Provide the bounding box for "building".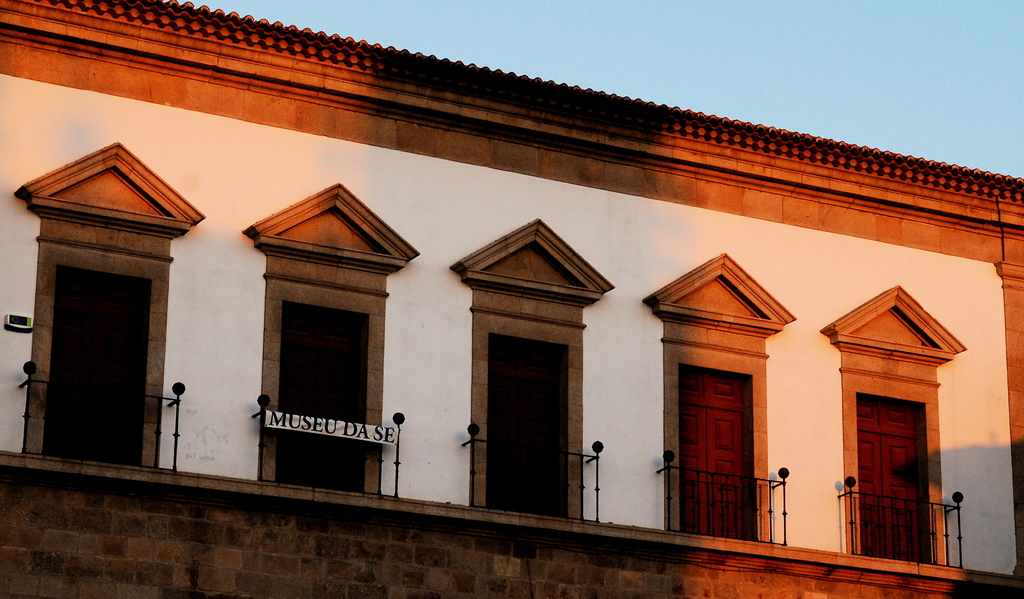
box(0, 0, 1023, 598).
